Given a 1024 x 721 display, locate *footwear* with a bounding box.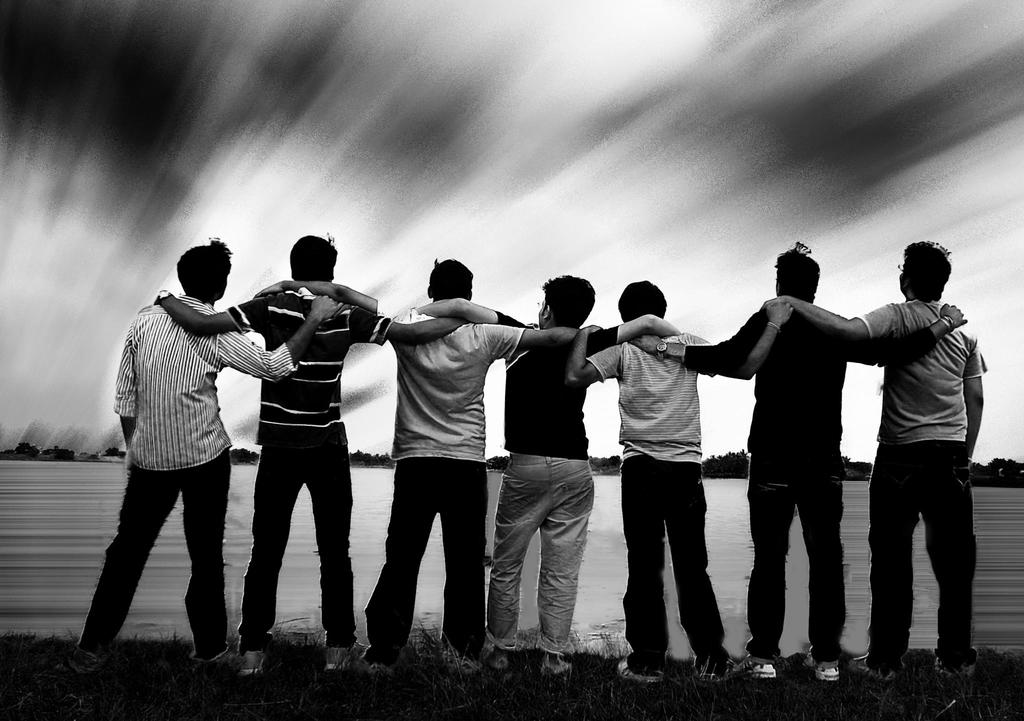
Located: box(849, 654, 895, 676).
